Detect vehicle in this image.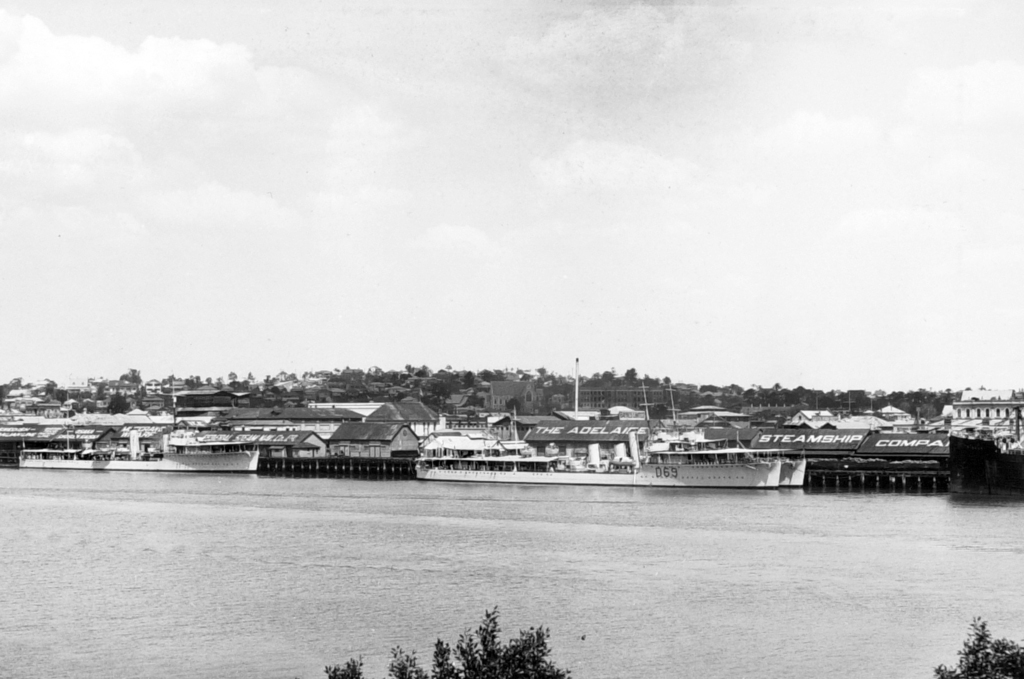
Detection: (405,416,588,489).
